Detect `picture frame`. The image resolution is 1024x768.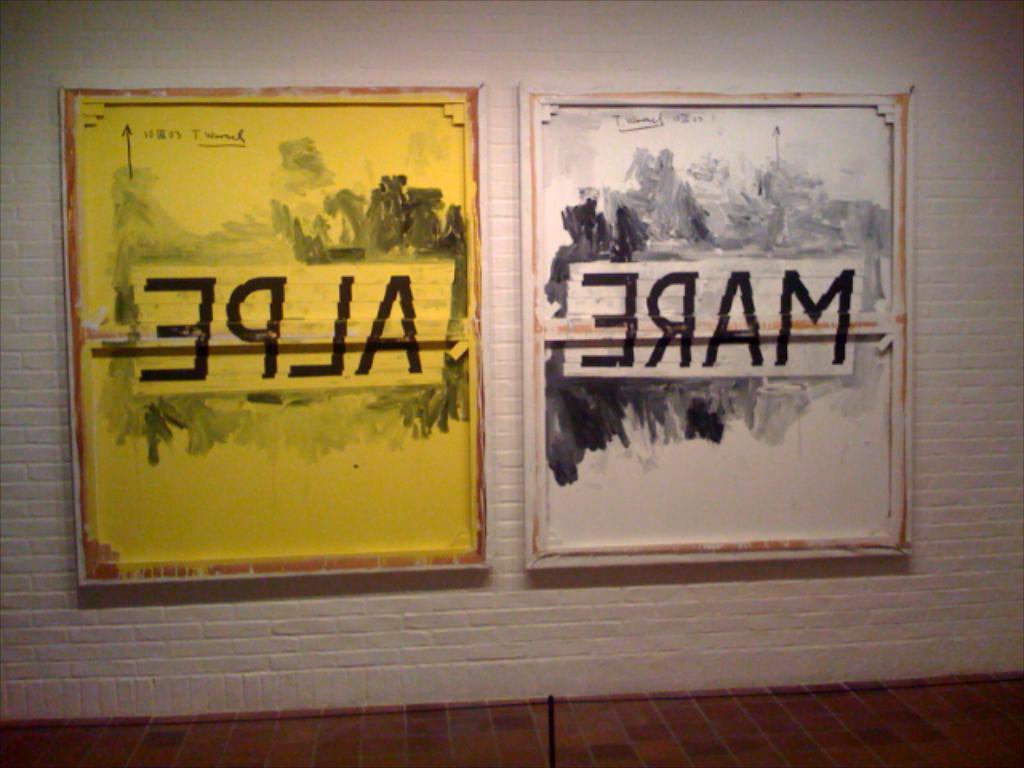
<bbox>59, 86, 488, 586</bbox>.
